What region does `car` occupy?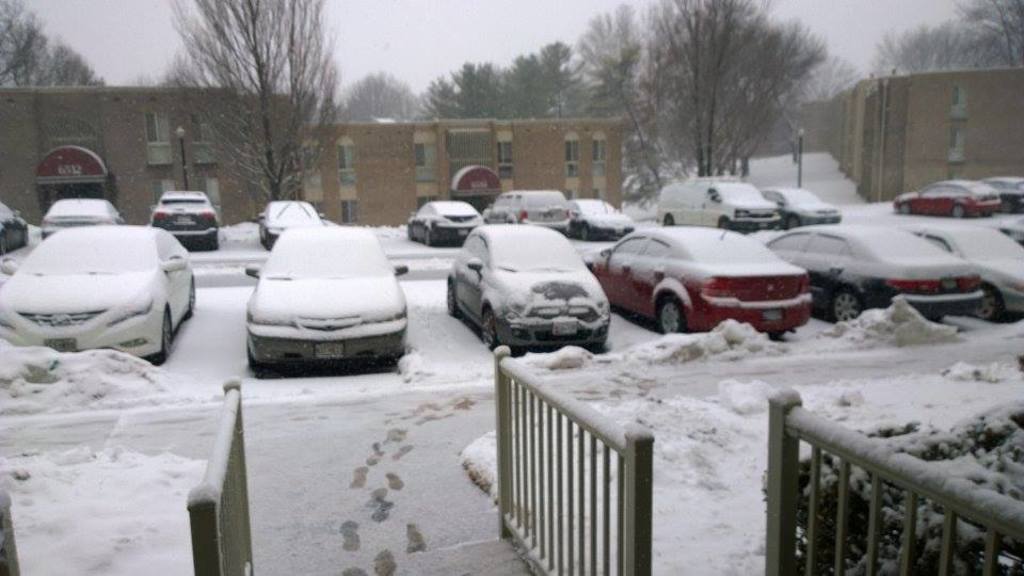
Rect(579, 222, 816, 355).
